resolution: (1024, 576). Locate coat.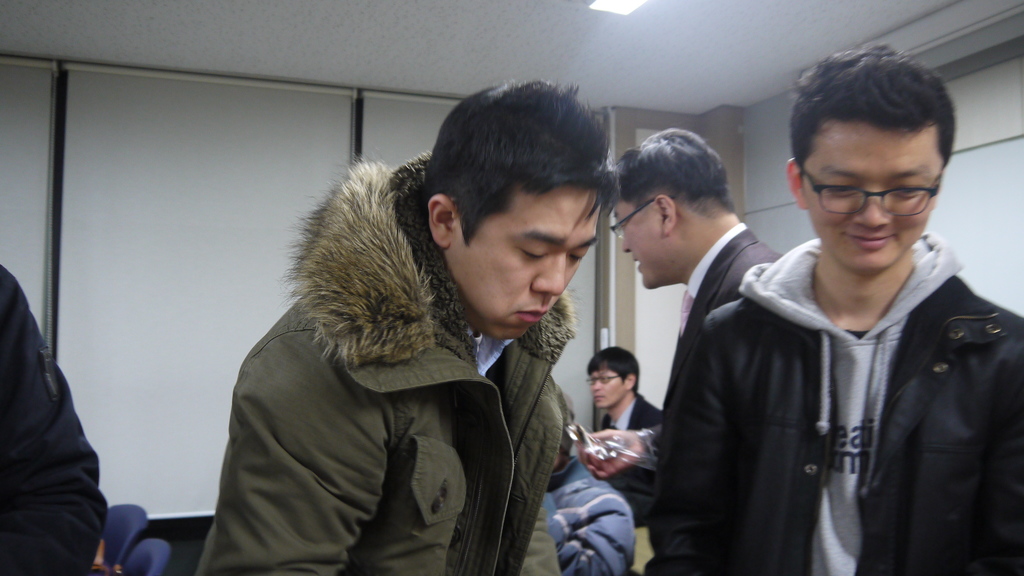
rect(644, 204, 1007, 572).
